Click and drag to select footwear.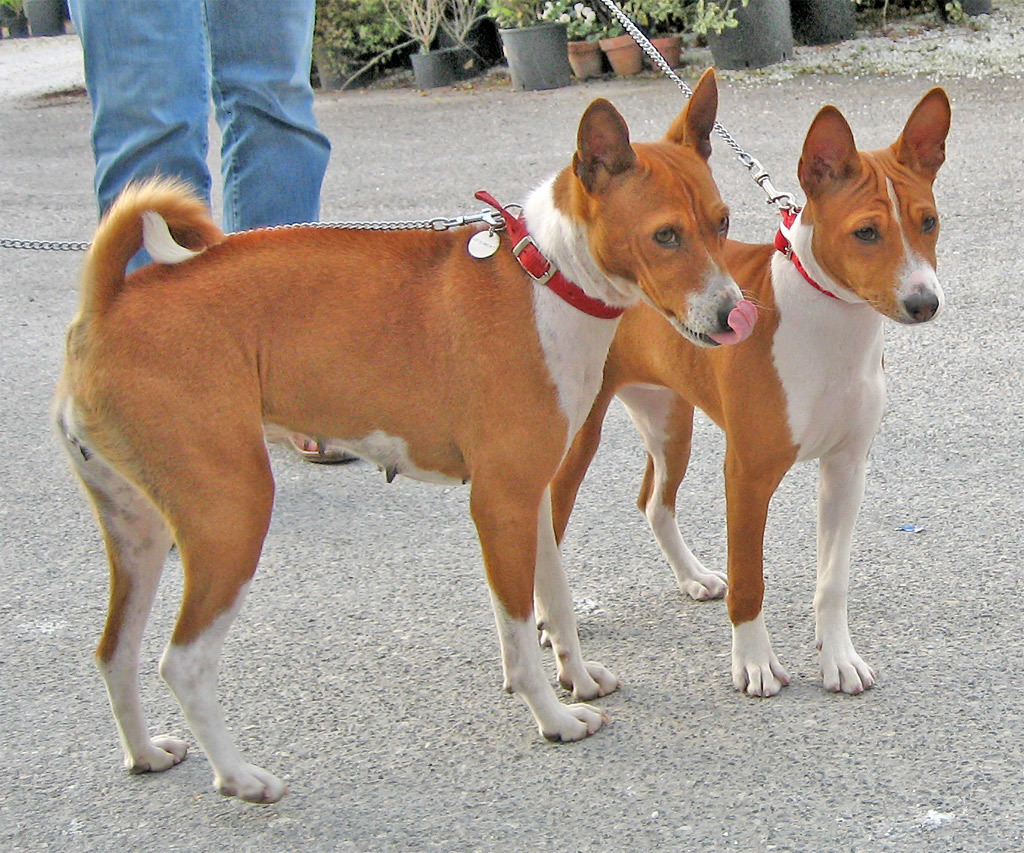
Selection: rect(272, 435, 359, 467).
